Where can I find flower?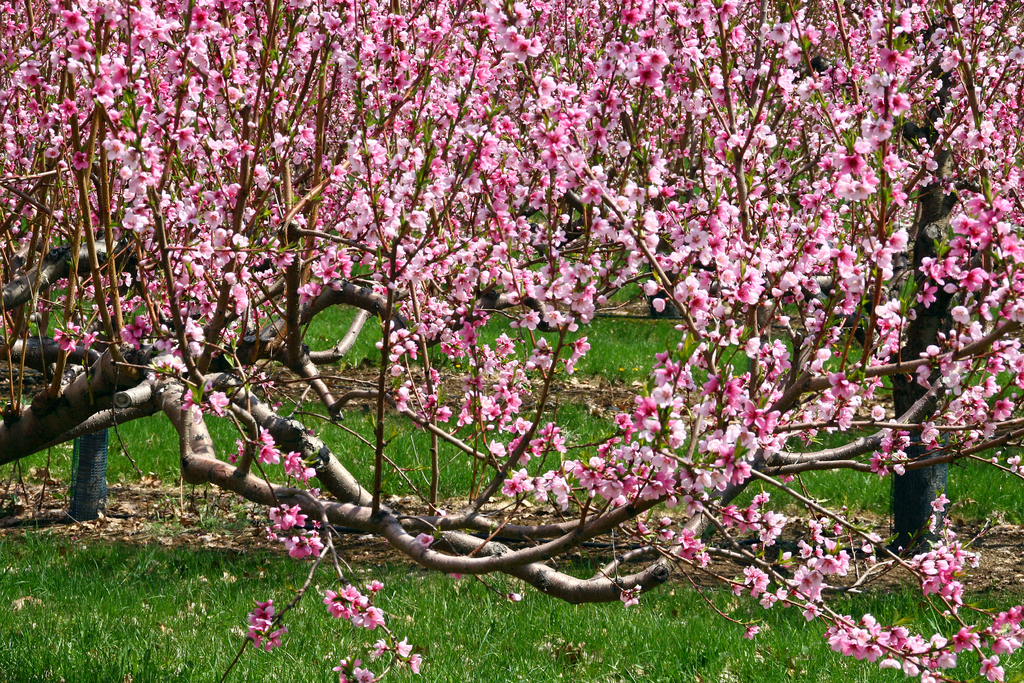
You can find it at region(392, 638, 413, 657).
